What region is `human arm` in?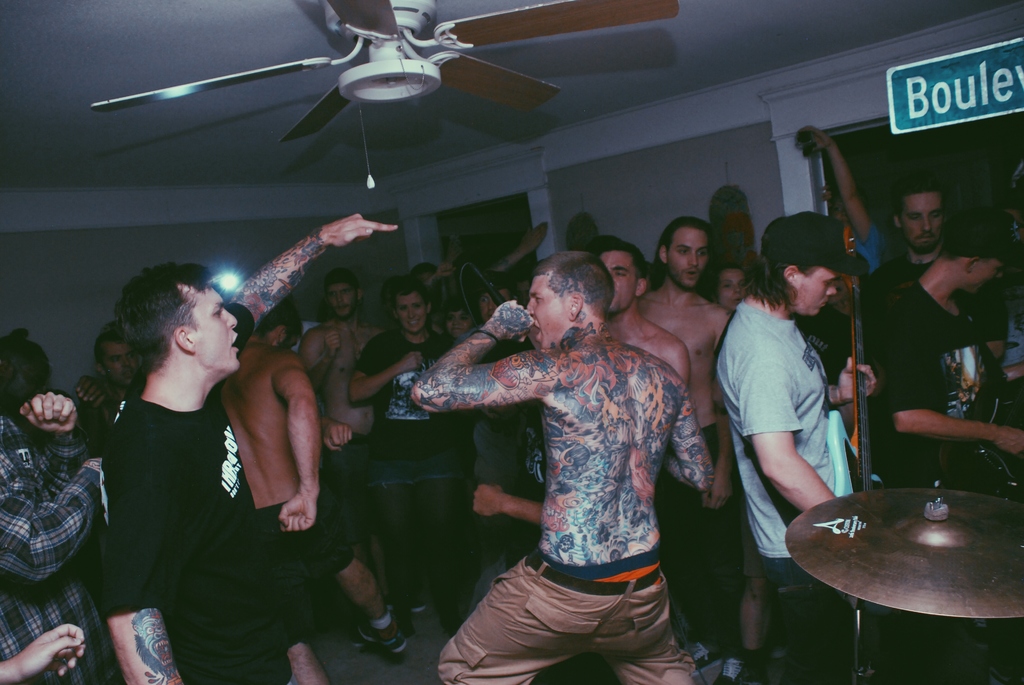
box=[388, 312, 547, 443].
